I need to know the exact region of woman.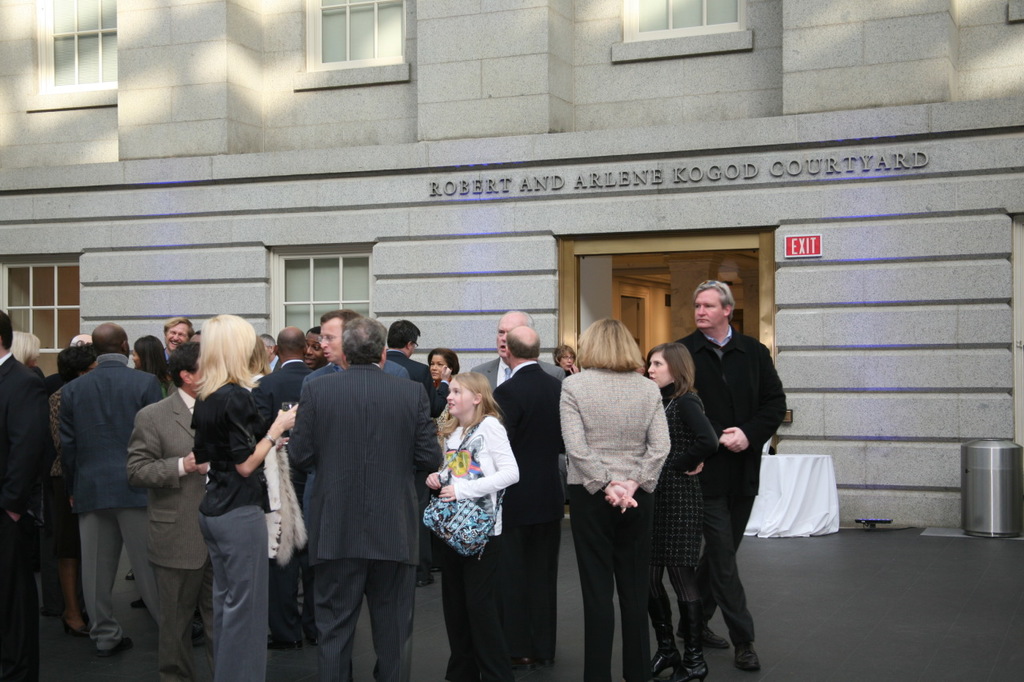
Region: 188 314 297 681.
